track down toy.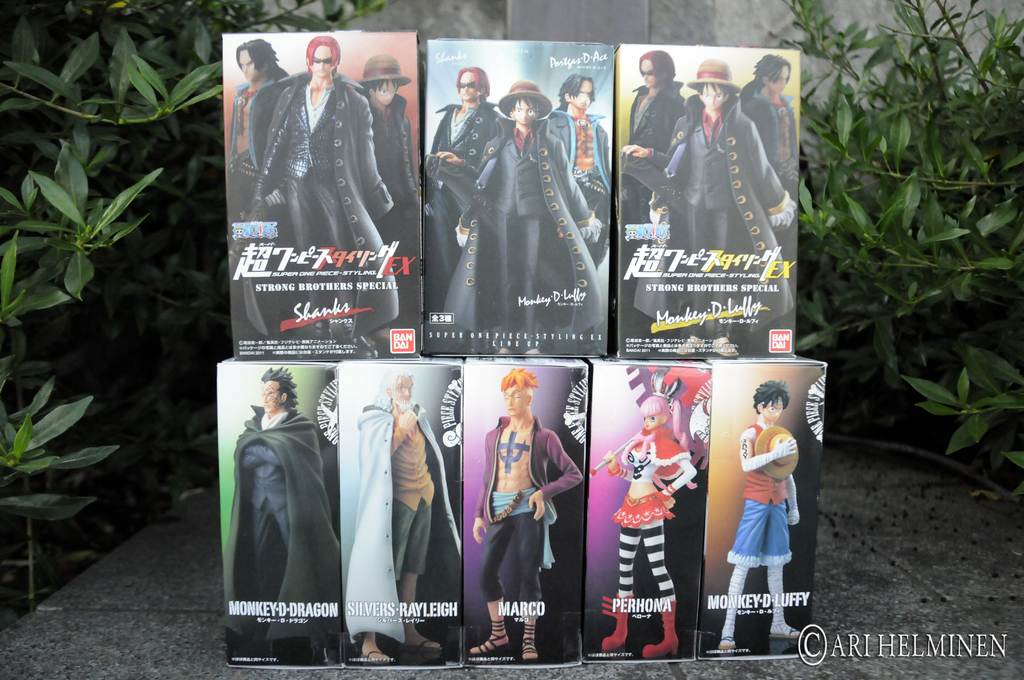
Tracked to detection(425, 67, 499, 350).
